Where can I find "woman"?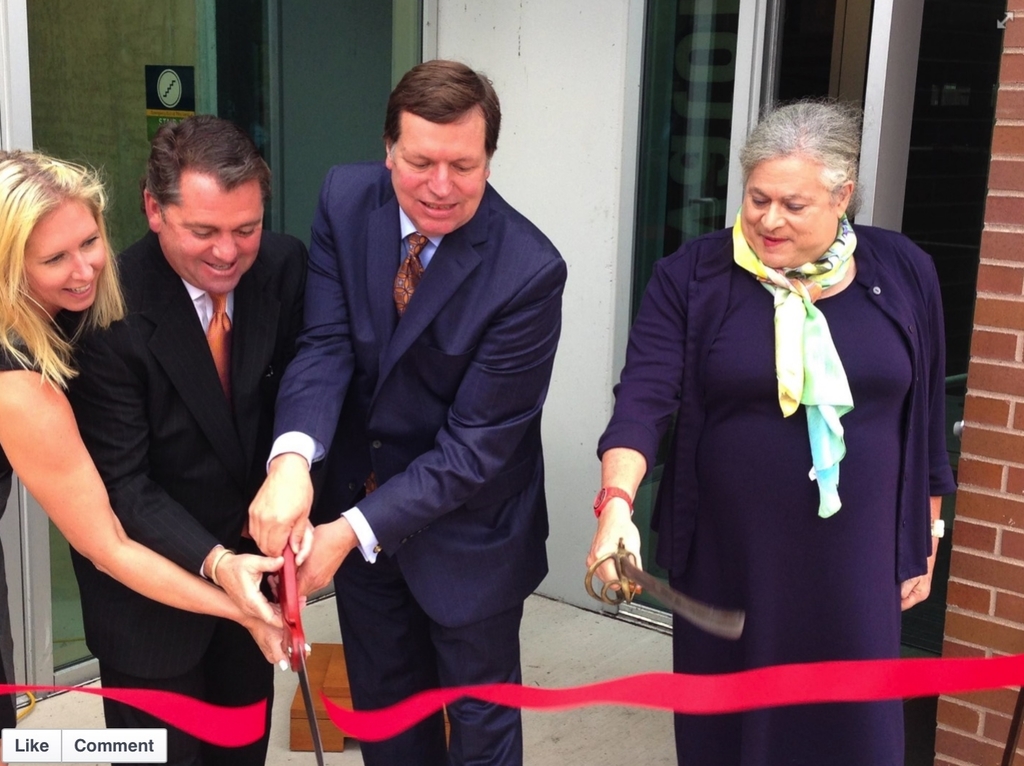
You can find it at bbox=(608, 78, 937, 727).
